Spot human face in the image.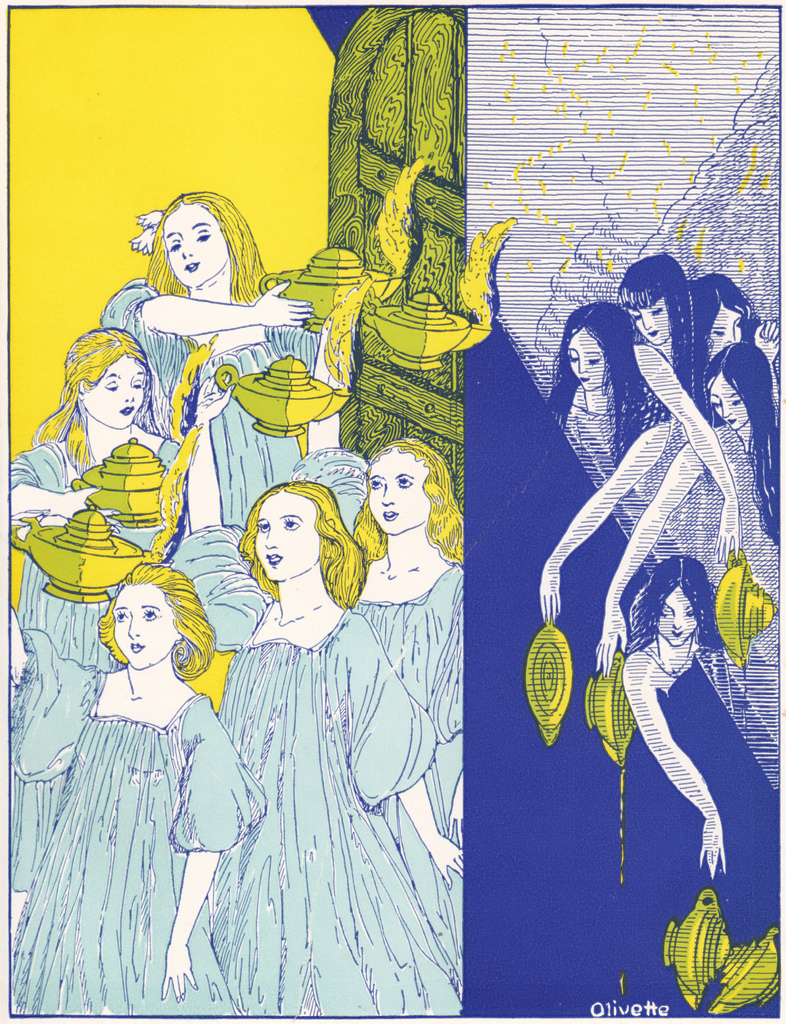
human face found at (161, 205, 227, 287).
